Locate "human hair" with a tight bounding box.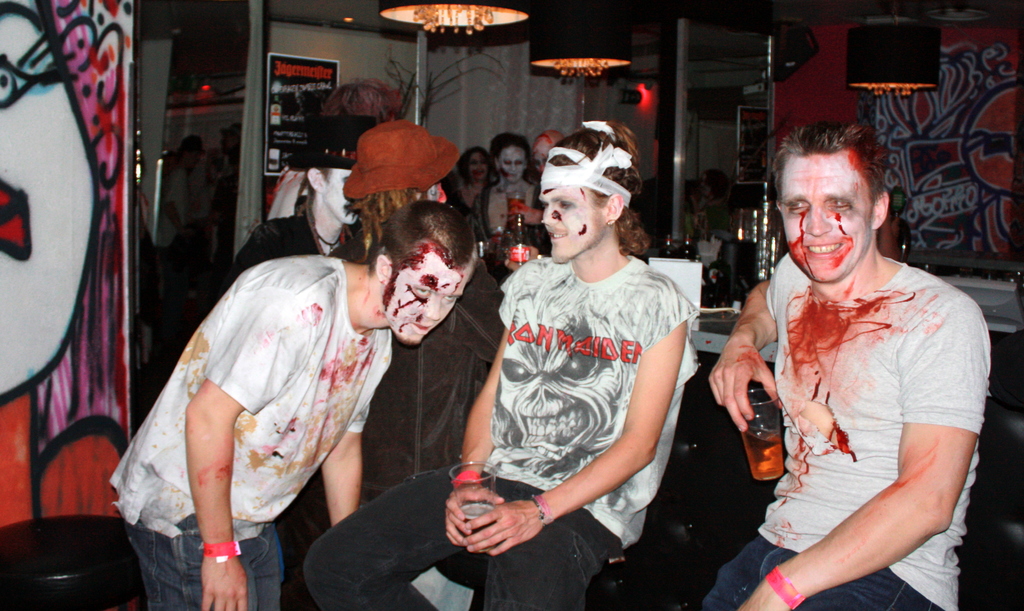
crop(326, 79, 400, 123).
